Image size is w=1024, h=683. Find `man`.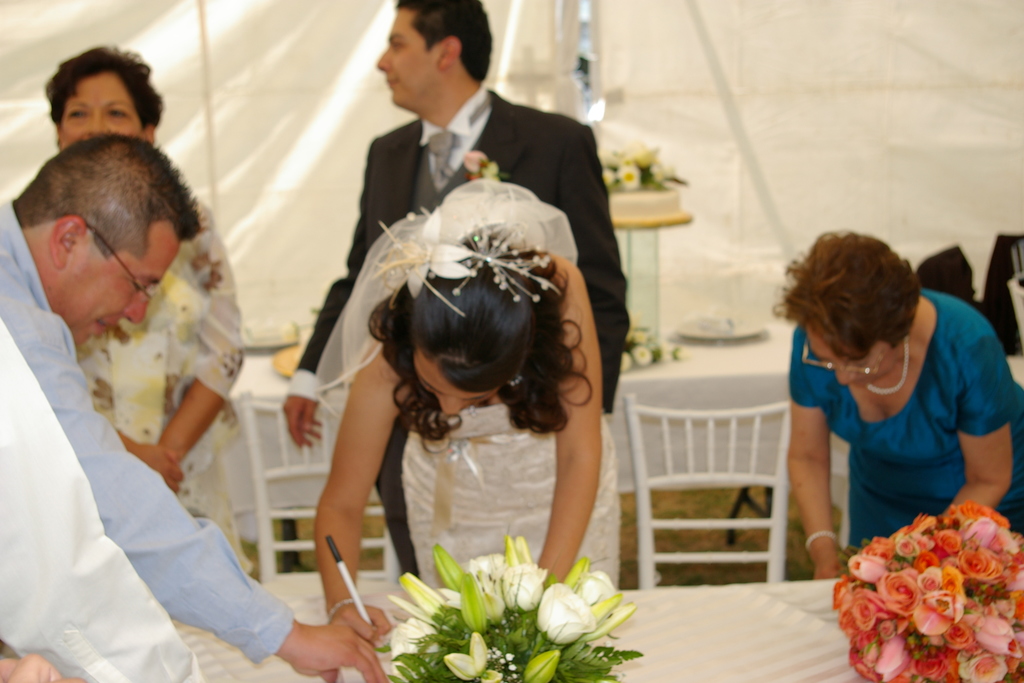
left=278, top=0, right=634, bottom=584.
